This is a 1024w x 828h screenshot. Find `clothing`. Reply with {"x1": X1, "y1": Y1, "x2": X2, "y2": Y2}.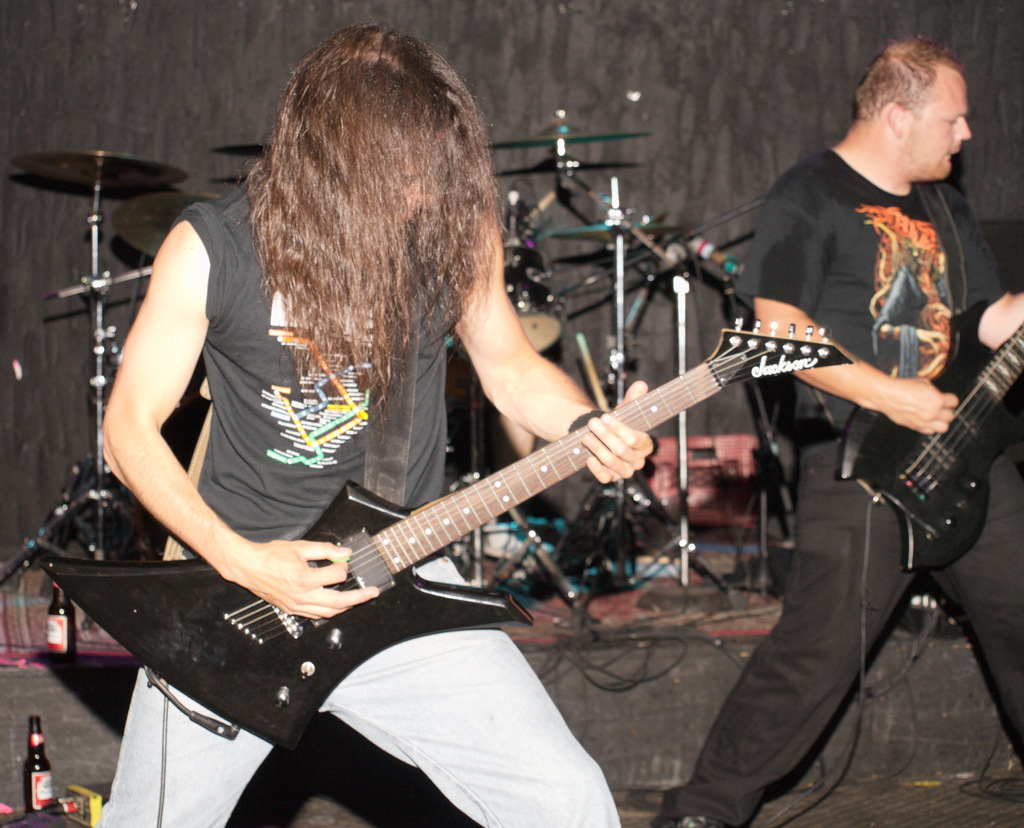
{"x1": 94, "y1": 178, "x2": 620, "y2": 827}.
